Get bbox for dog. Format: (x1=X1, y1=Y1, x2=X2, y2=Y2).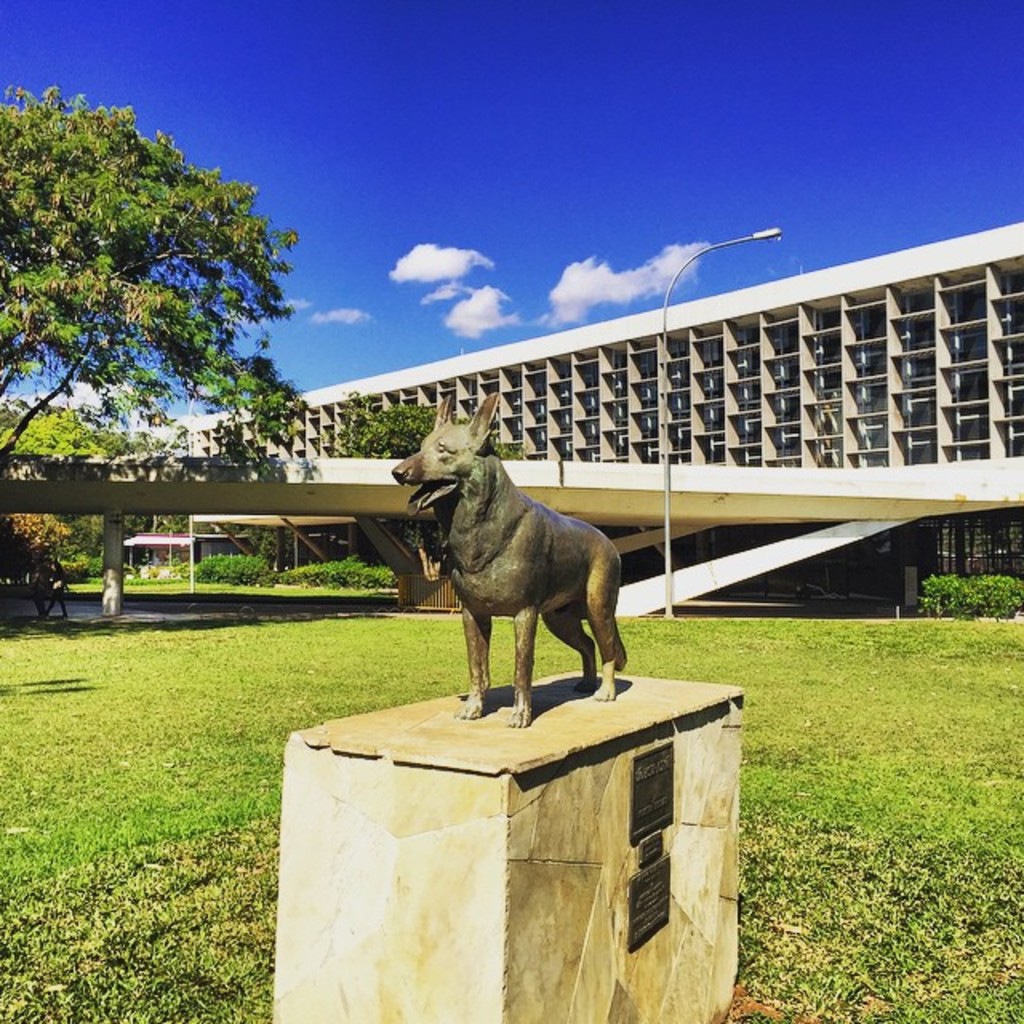
(x1=387, y1=390, x2=630, y2=730).
